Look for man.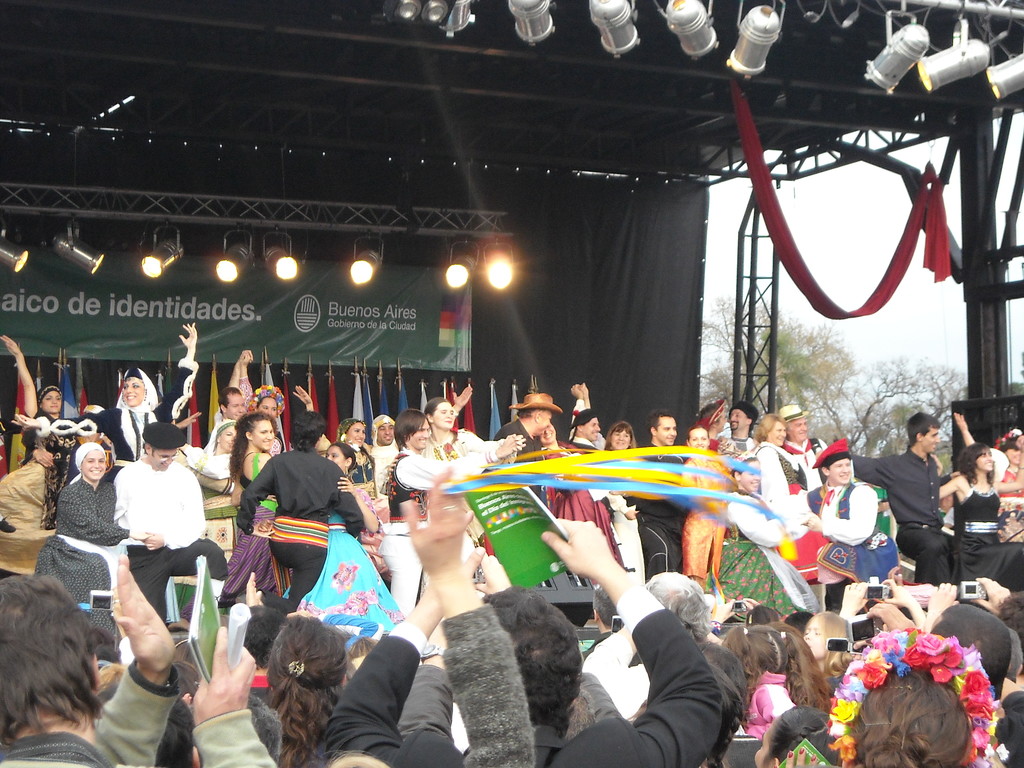
Found: [x1=721, y1=405, x2=759, y2=461].
